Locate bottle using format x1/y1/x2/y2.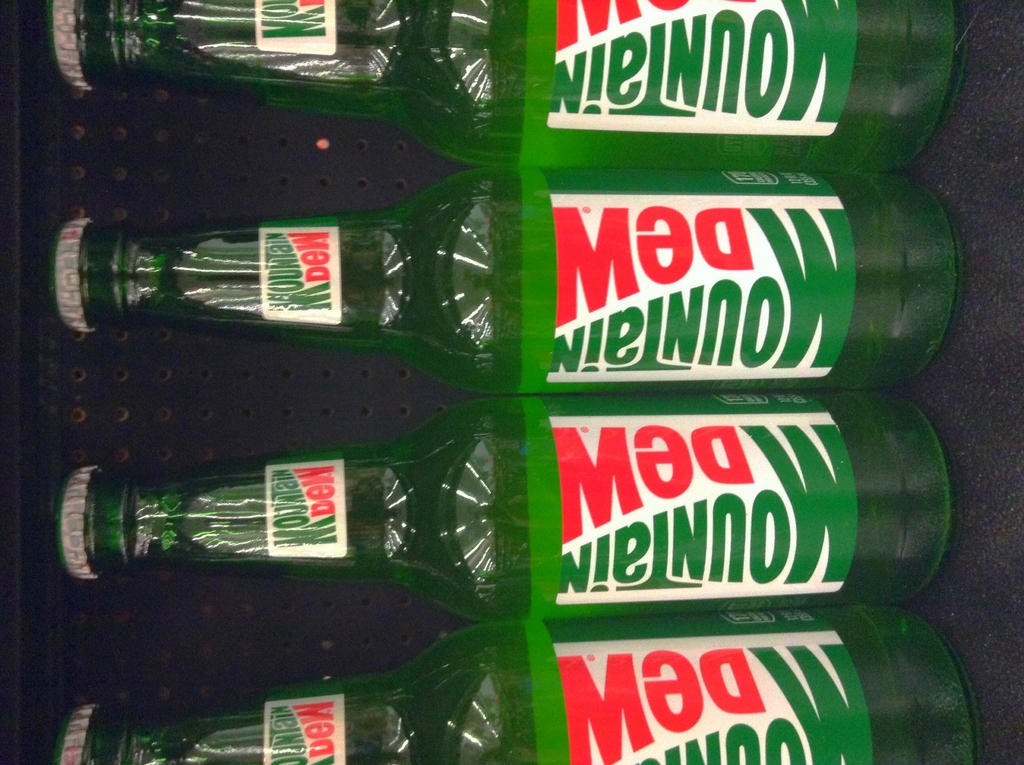
60/387/949/621.
